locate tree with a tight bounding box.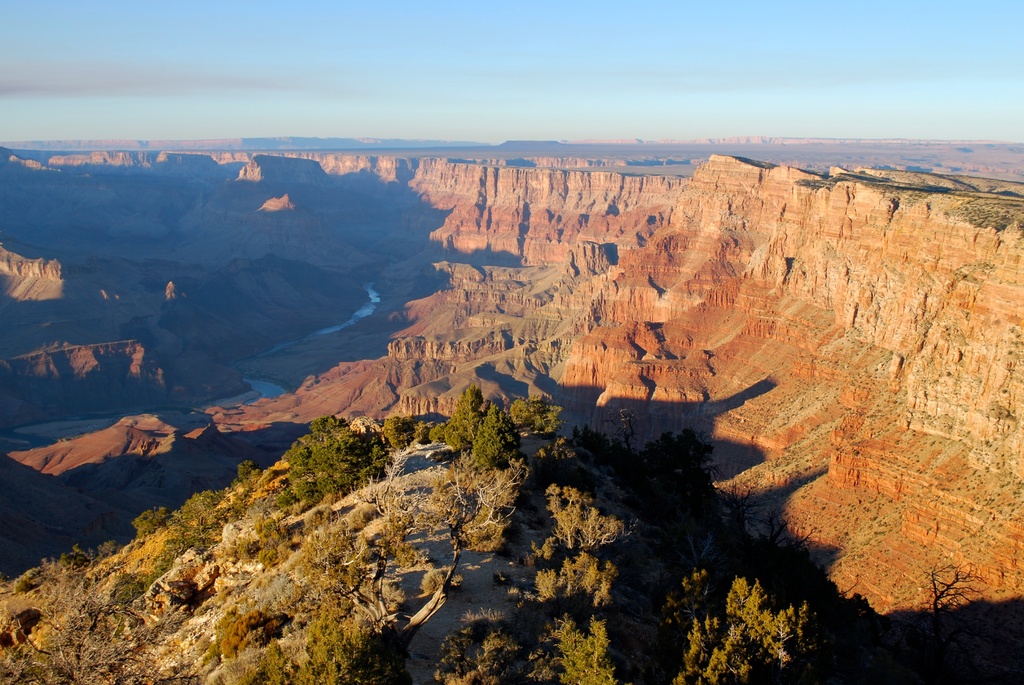
[360,504,420,608].
